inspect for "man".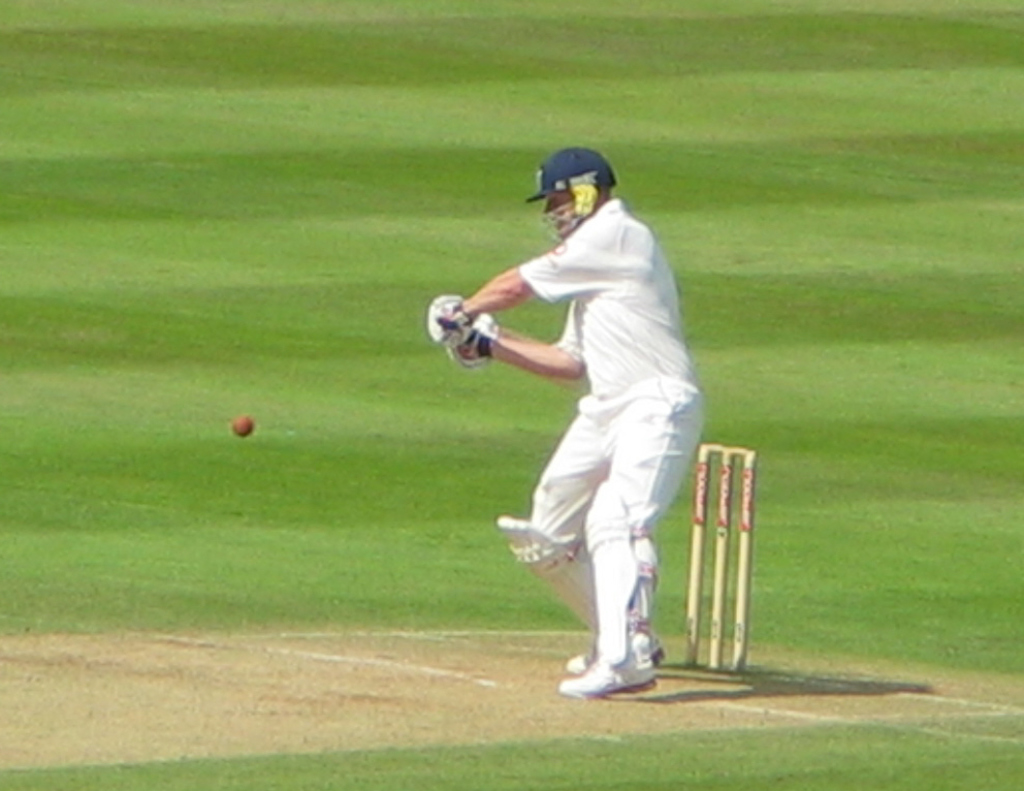
Inspection: box=[450, 140, 719, 706].
